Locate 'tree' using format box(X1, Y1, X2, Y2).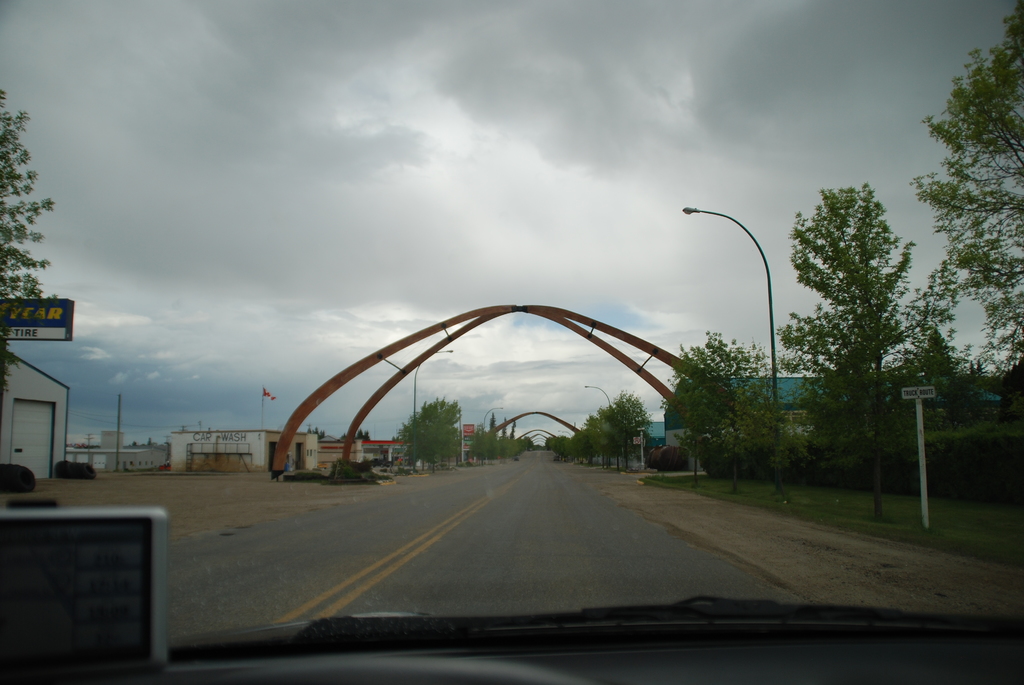
box(660, 332, 783, 493).
